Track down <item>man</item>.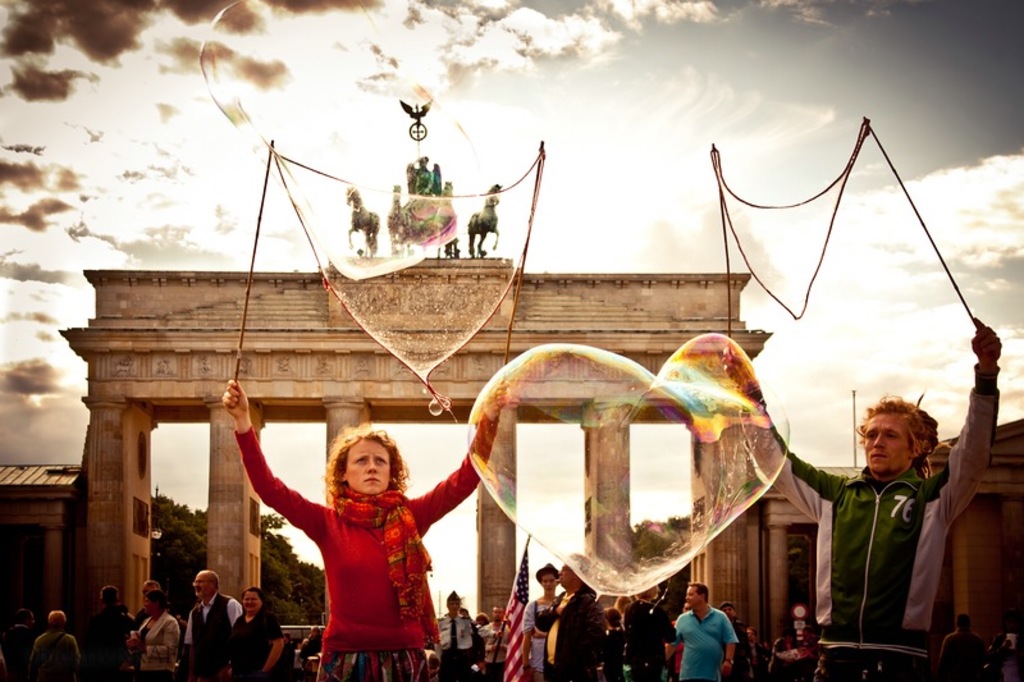
Tracked to bbox(184, 572, 241, 681).
